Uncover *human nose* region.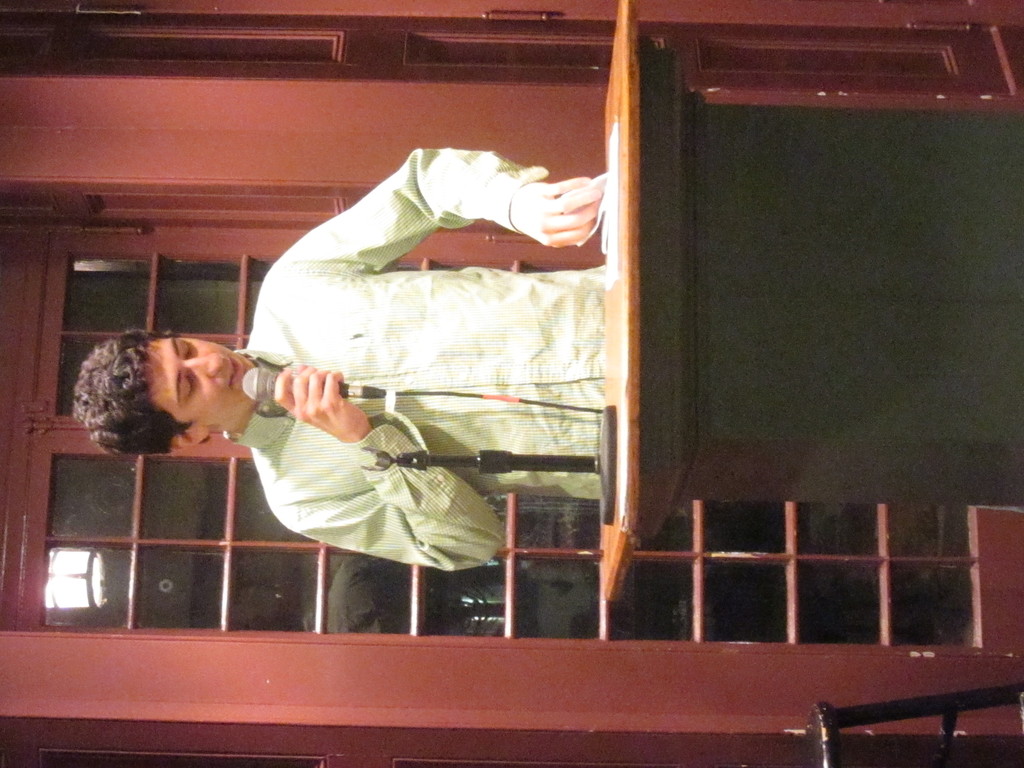
Uncovered: l=189, t=352, r=223, b=379.
